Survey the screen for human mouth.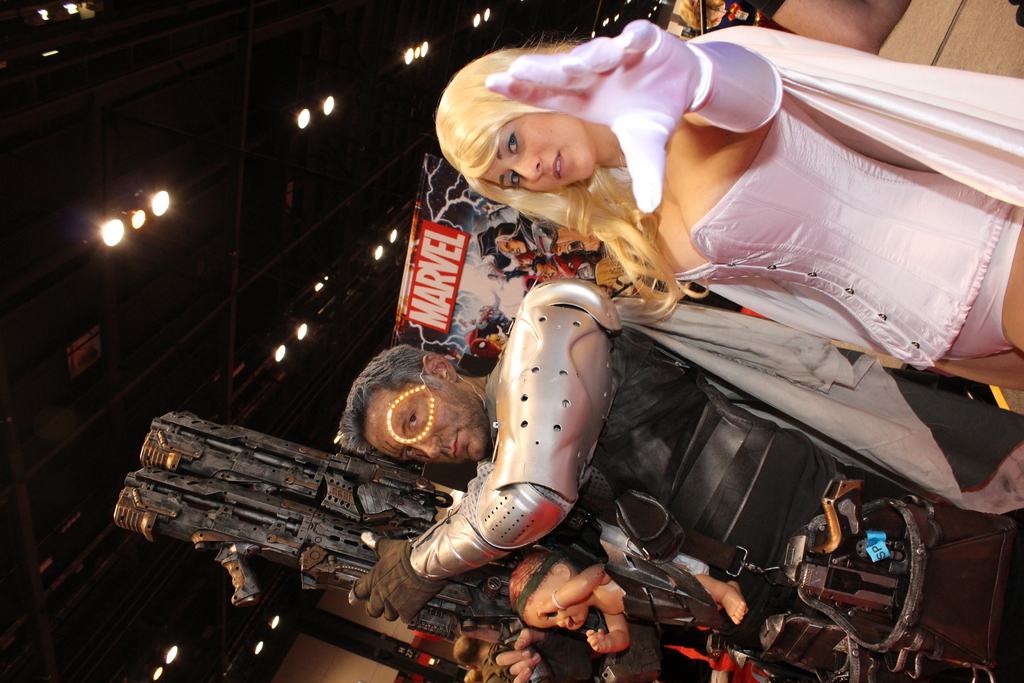
Survey found: bbox=(545, 147, 566, 183).
